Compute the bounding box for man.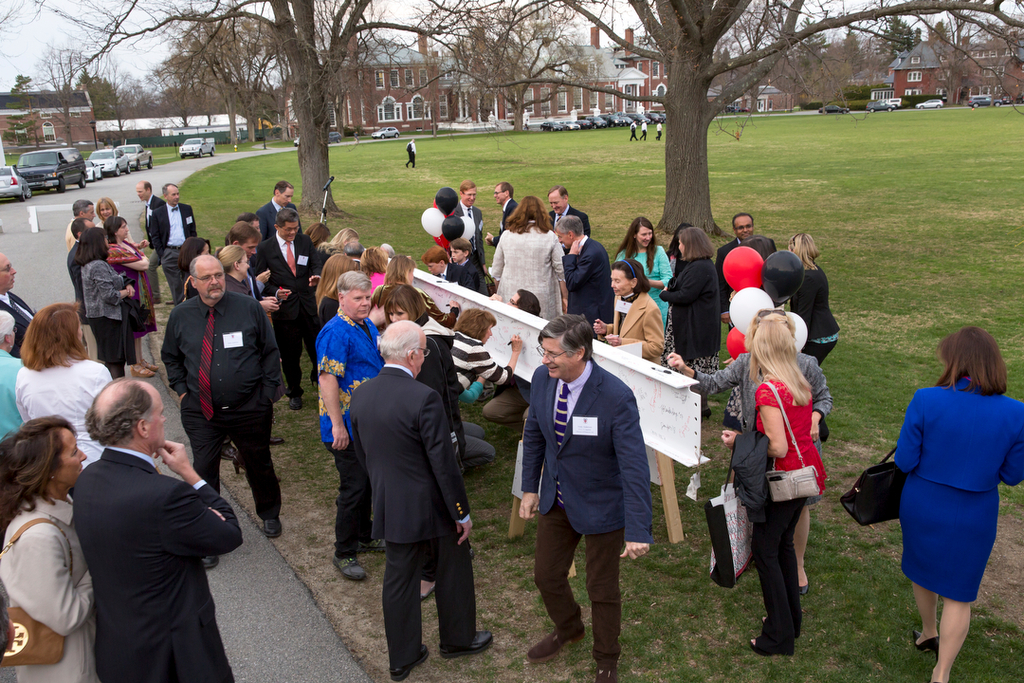
(left=134, top=178, right=159, bottom=253).
